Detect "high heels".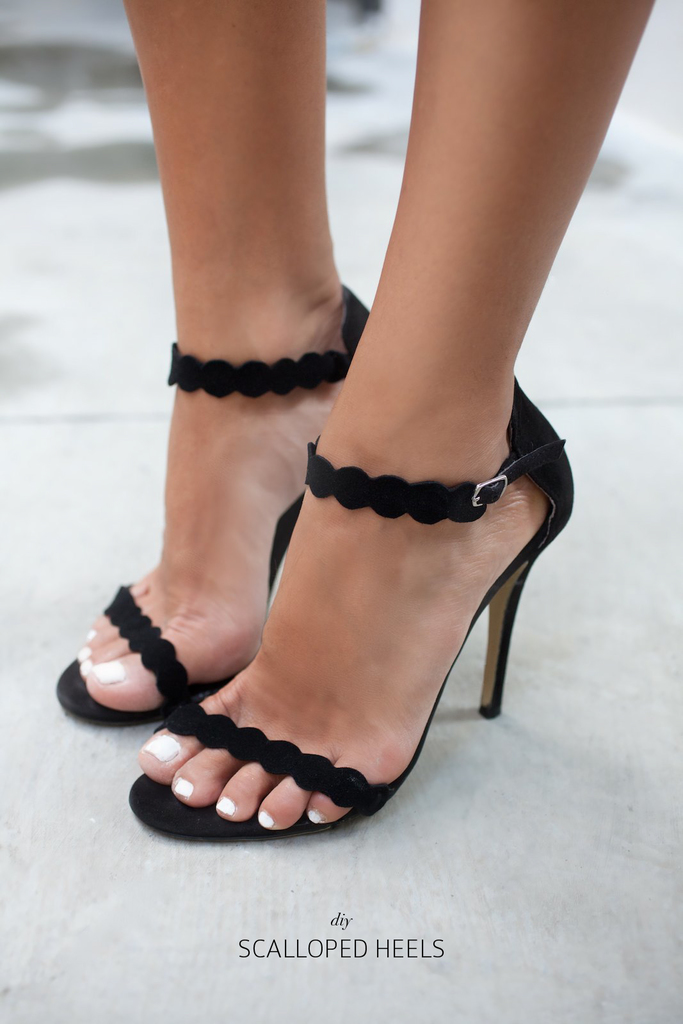
Detected at detection(52, 285, 371, 728).
